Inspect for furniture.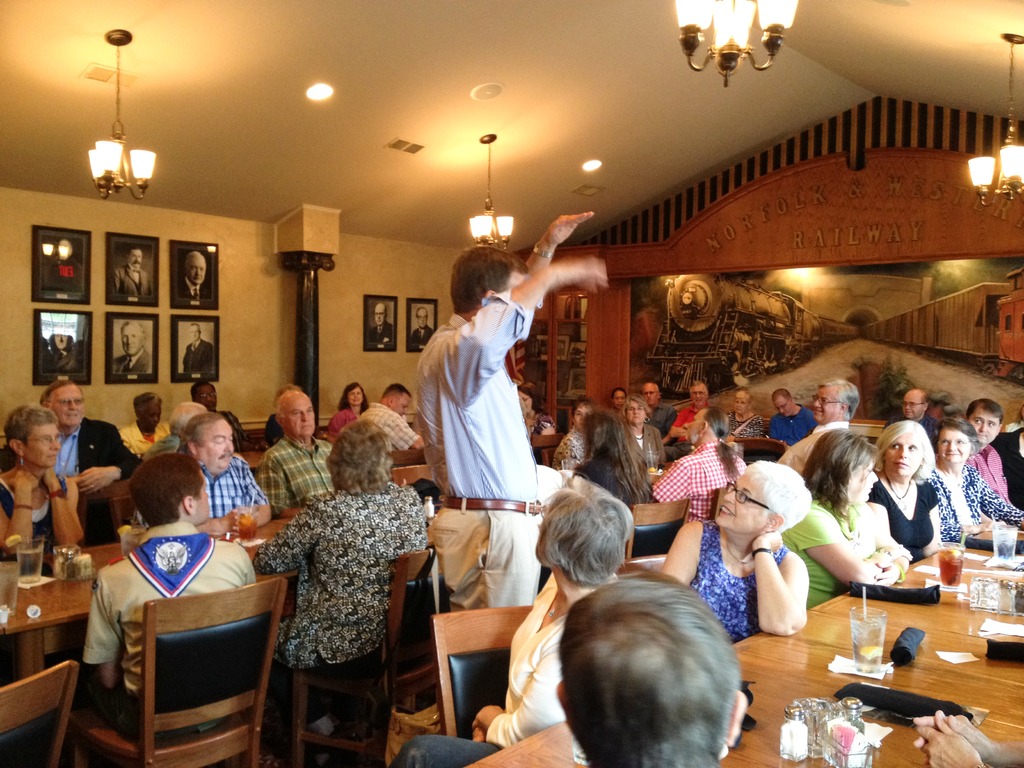
Inspection: BBox(395, 466, 431, 488).
